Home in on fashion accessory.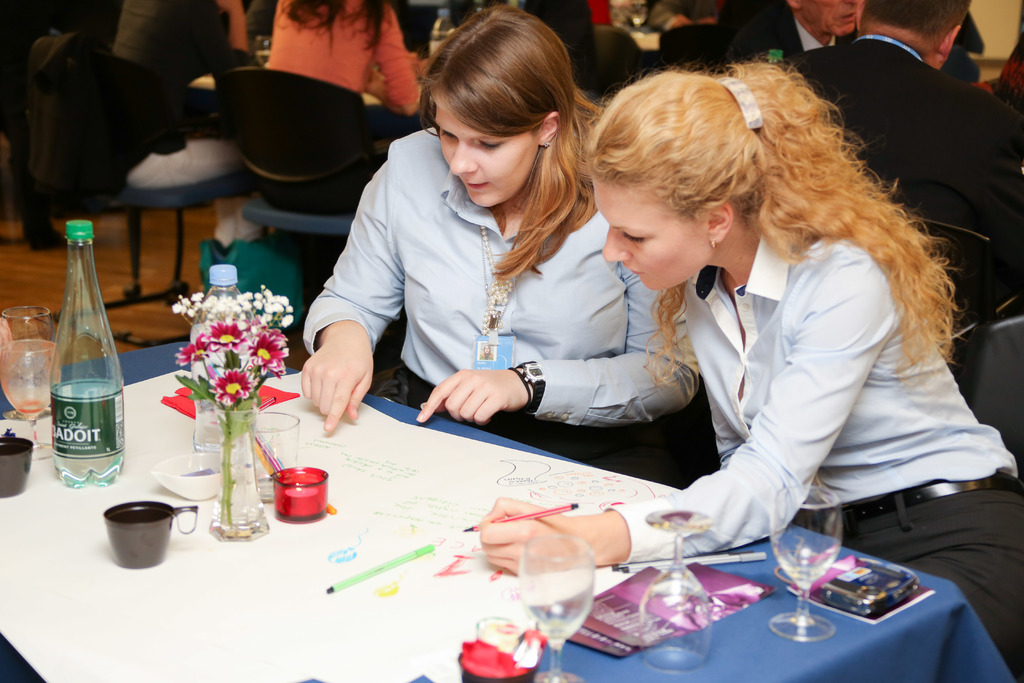
Homed in at 716,76,765,133.
